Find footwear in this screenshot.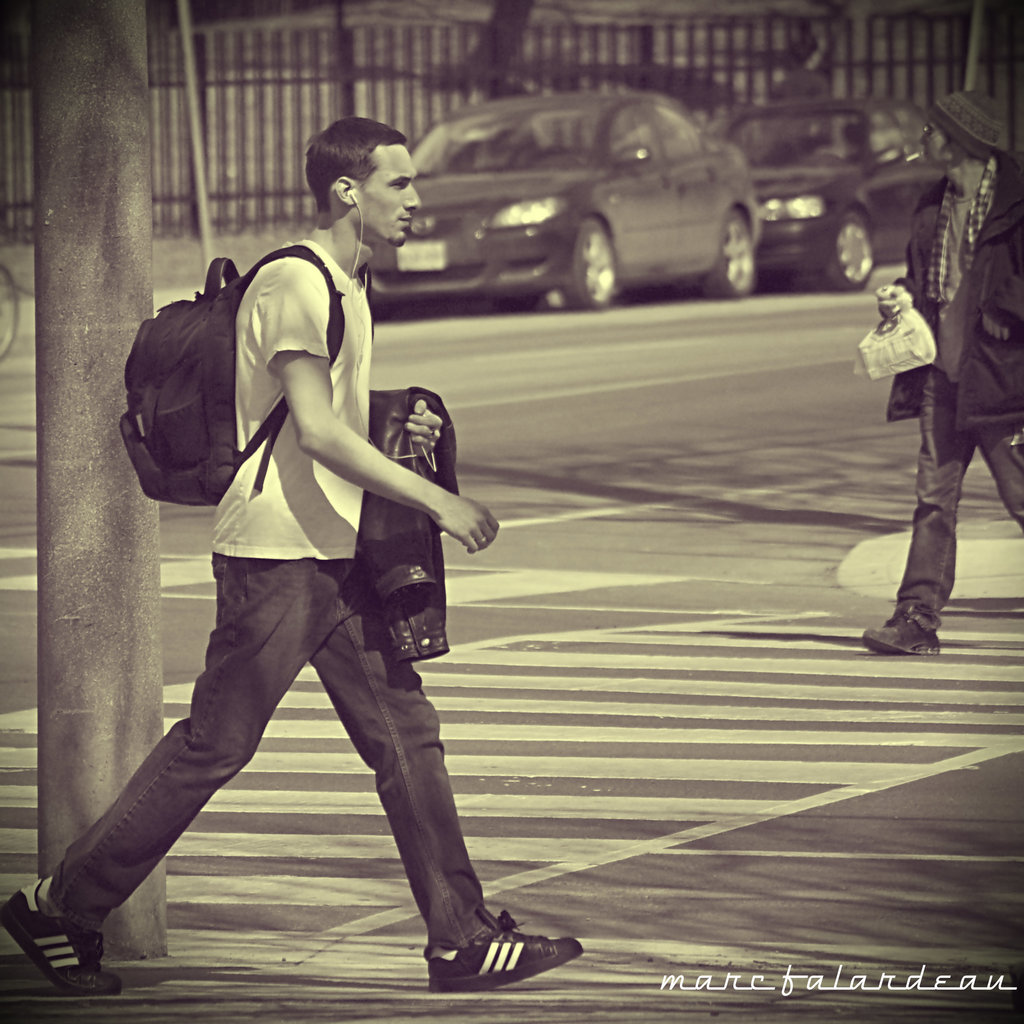
The bounding box for footwear is locate(0, 879, 124, 993).
